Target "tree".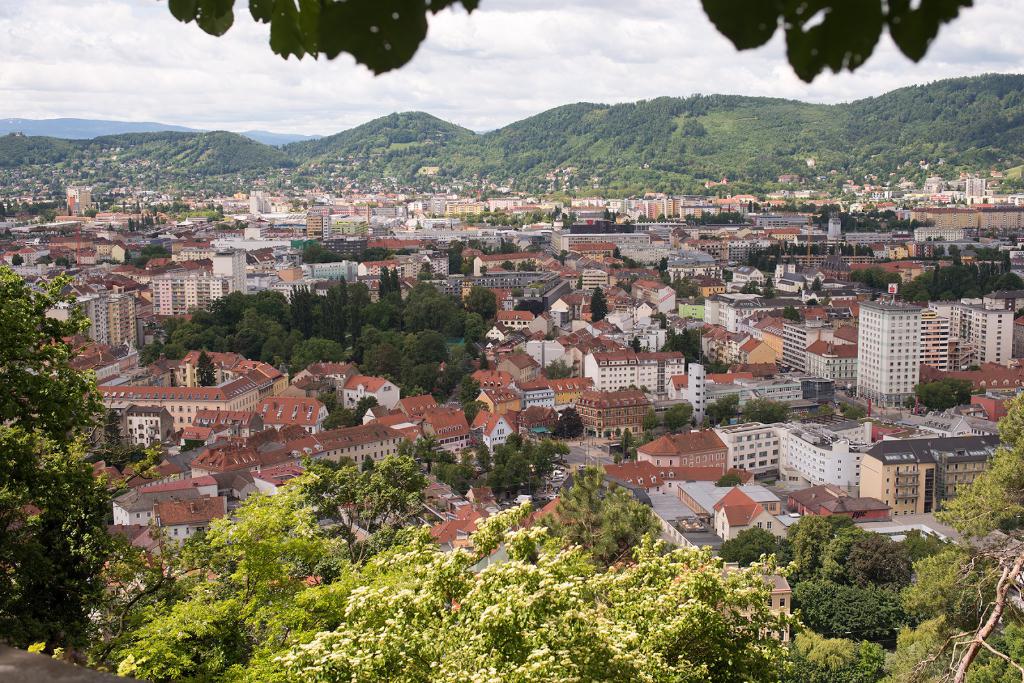
Target region: left=605, top=259, right=617, bottom=270.
